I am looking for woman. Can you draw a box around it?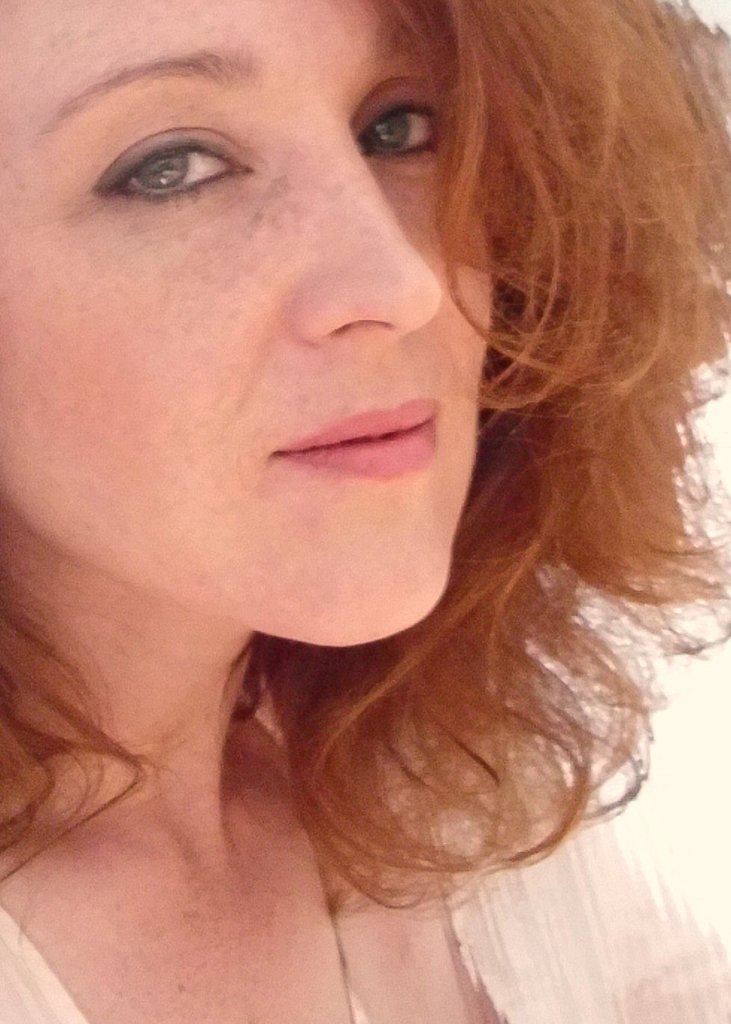
Sure, the bounding box is (0, 0, 730, 979).
